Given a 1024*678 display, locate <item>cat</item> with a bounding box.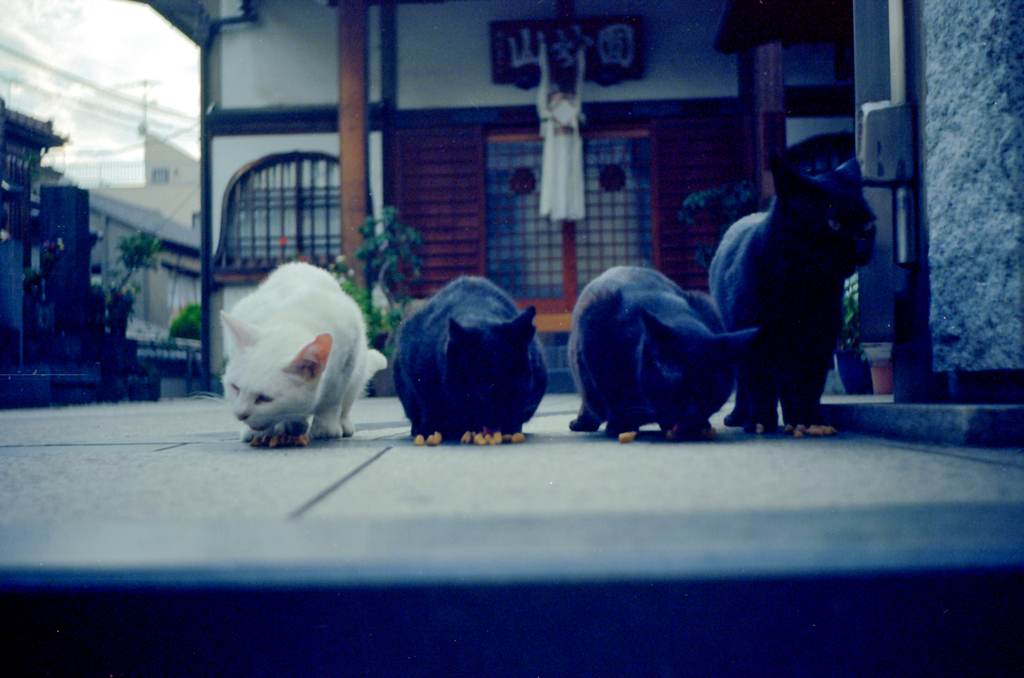
Located: 385 270 548 451.
